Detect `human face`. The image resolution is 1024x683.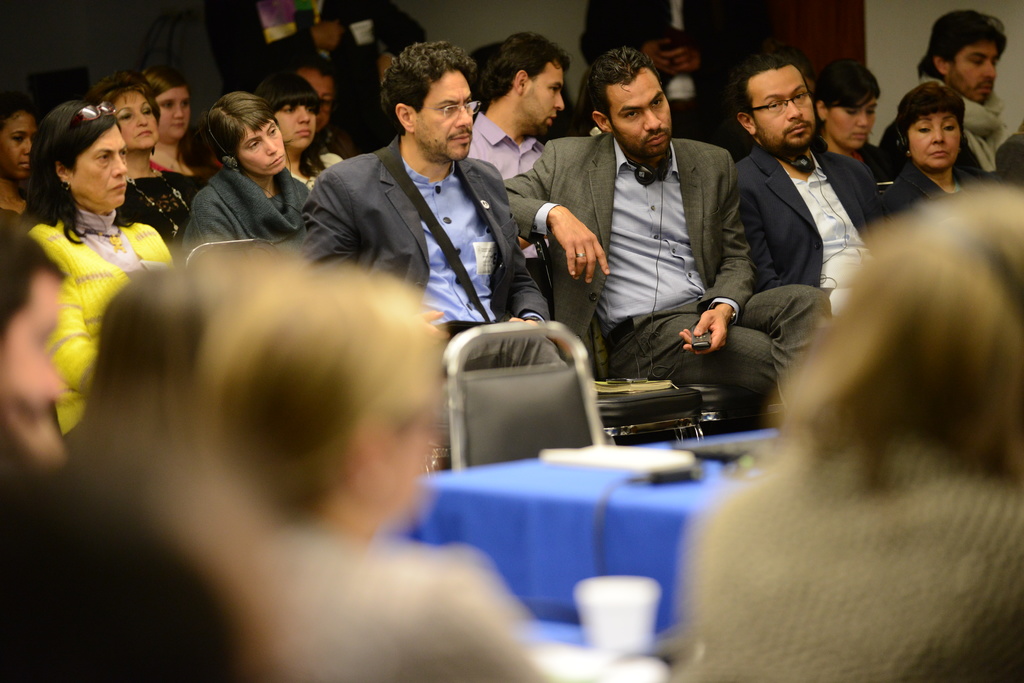
x1=905 y1=102 x2=963 y2=173.
